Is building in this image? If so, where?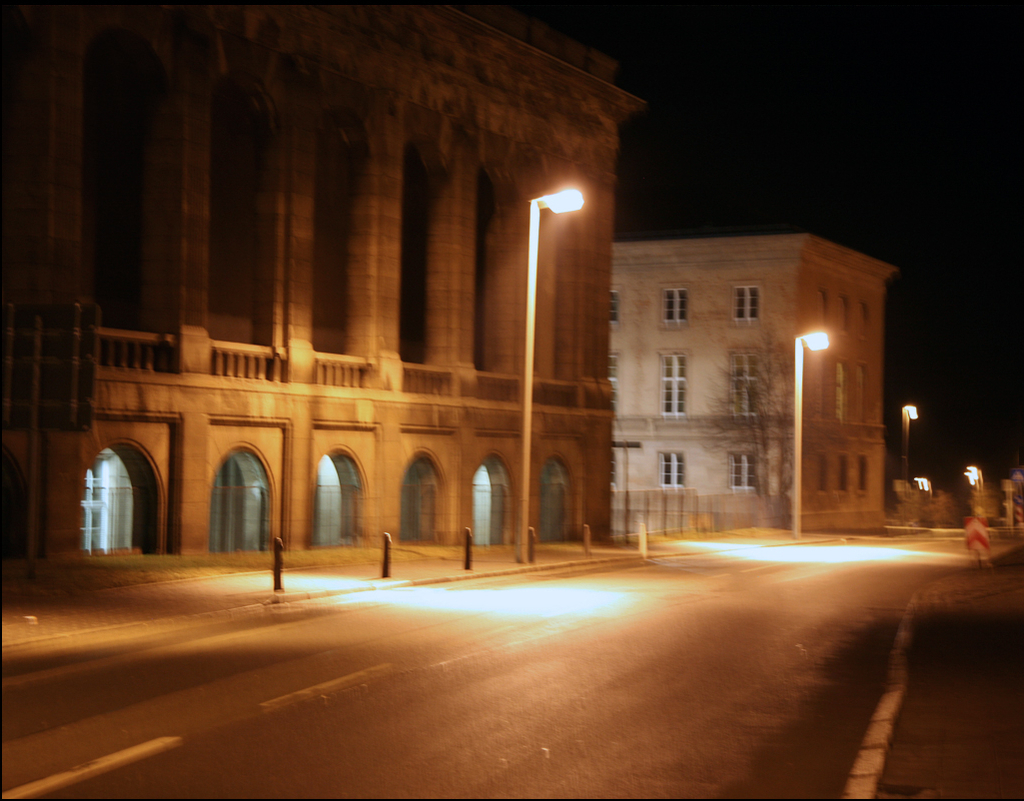
Yes, at select_region(614, 235, 895, 526).
